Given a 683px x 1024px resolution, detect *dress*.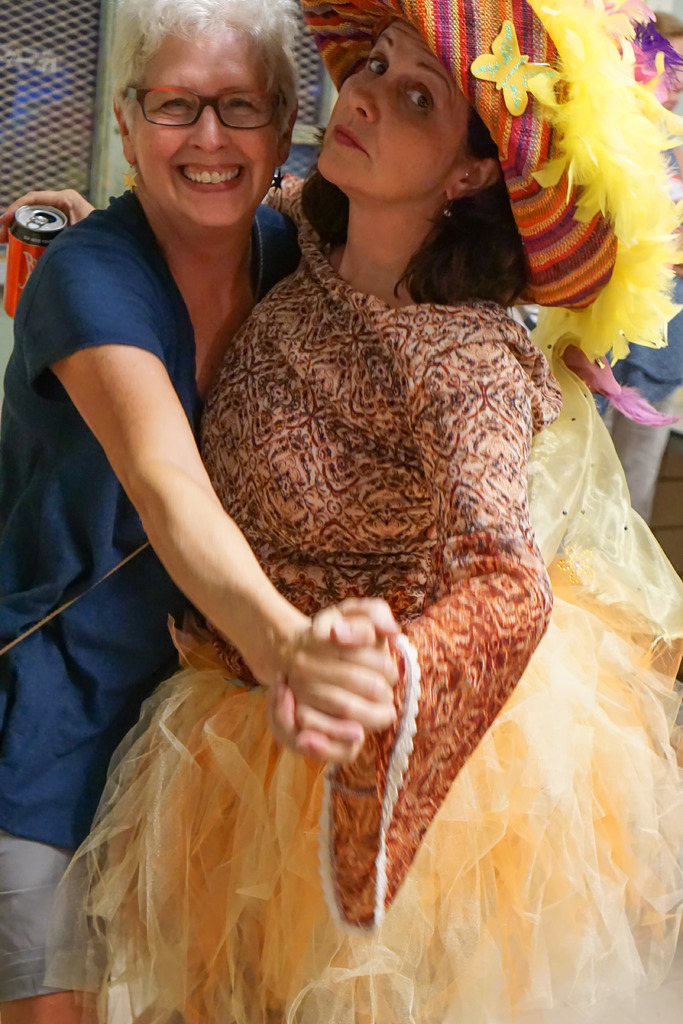
crop(49, 180, 682, 1023).
